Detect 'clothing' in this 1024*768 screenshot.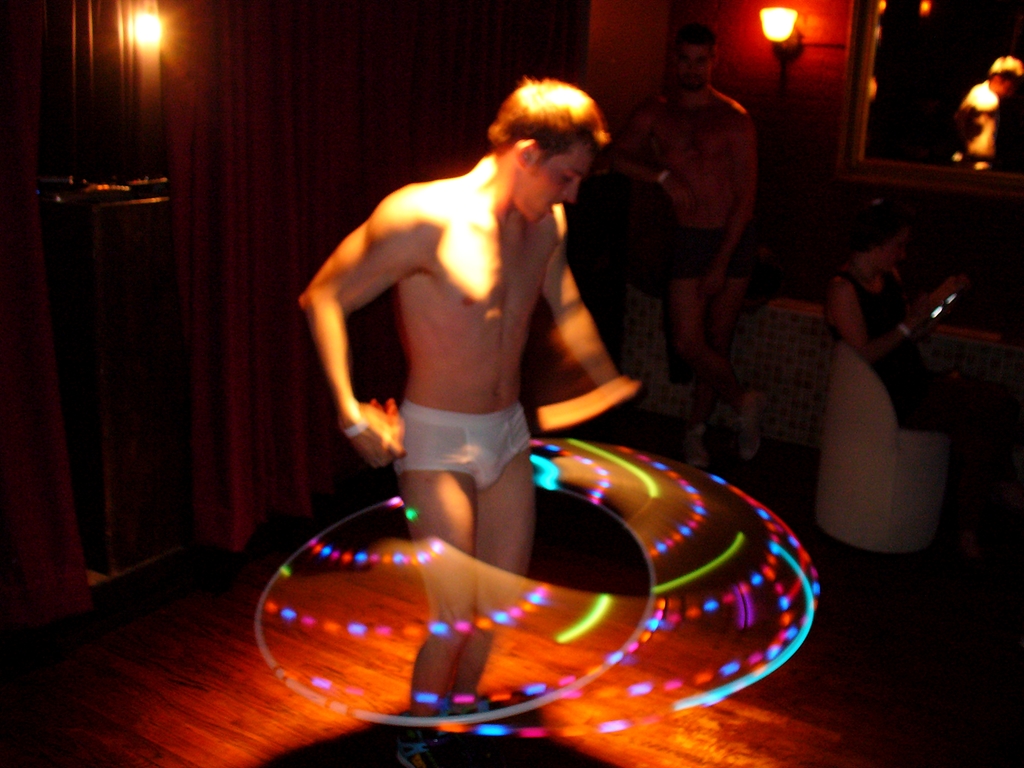
Detection: 655, 220, 758, 280.
